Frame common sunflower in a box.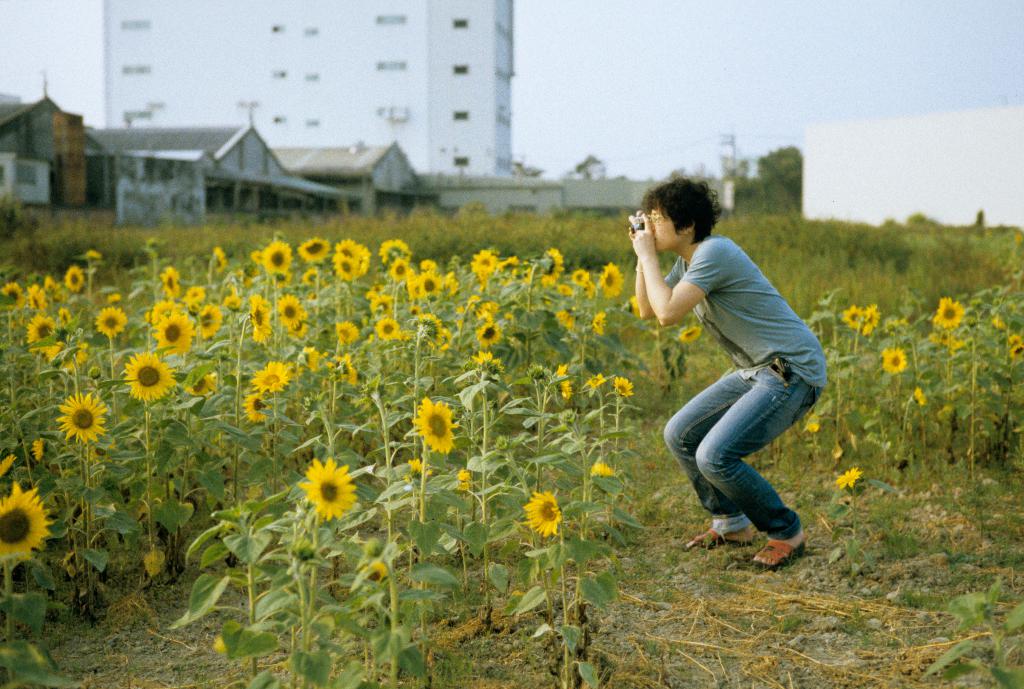
[98, 309, 123, 333].
